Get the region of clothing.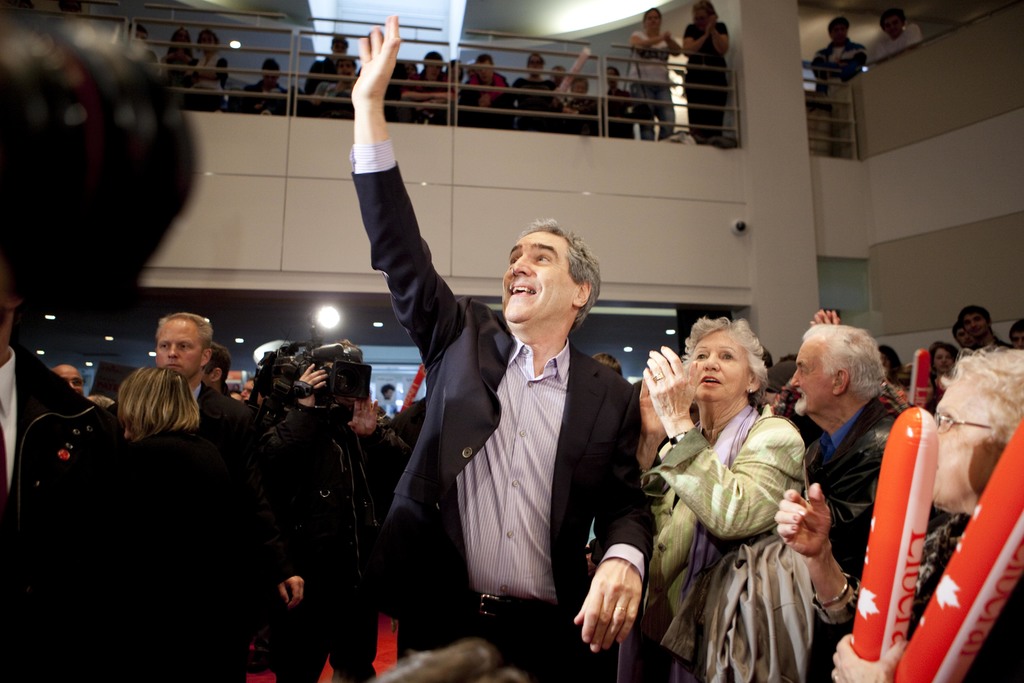
[308,57,335,88].
